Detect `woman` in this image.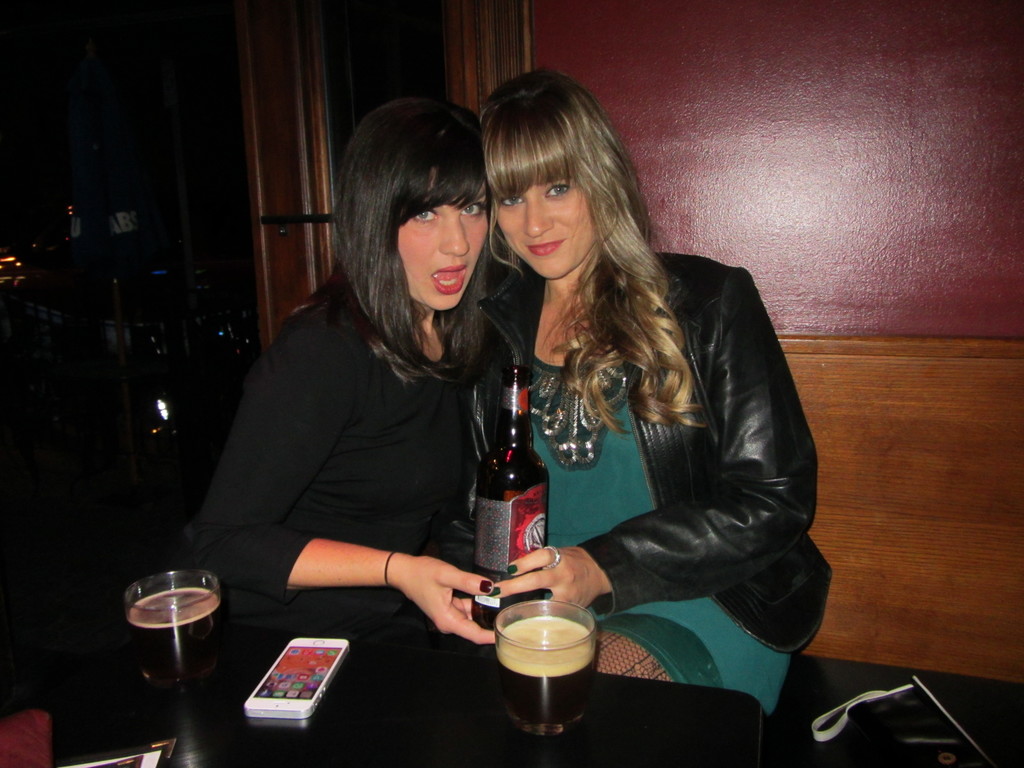
Detection: x1=186 y1=91 x2=524 y2=639.
